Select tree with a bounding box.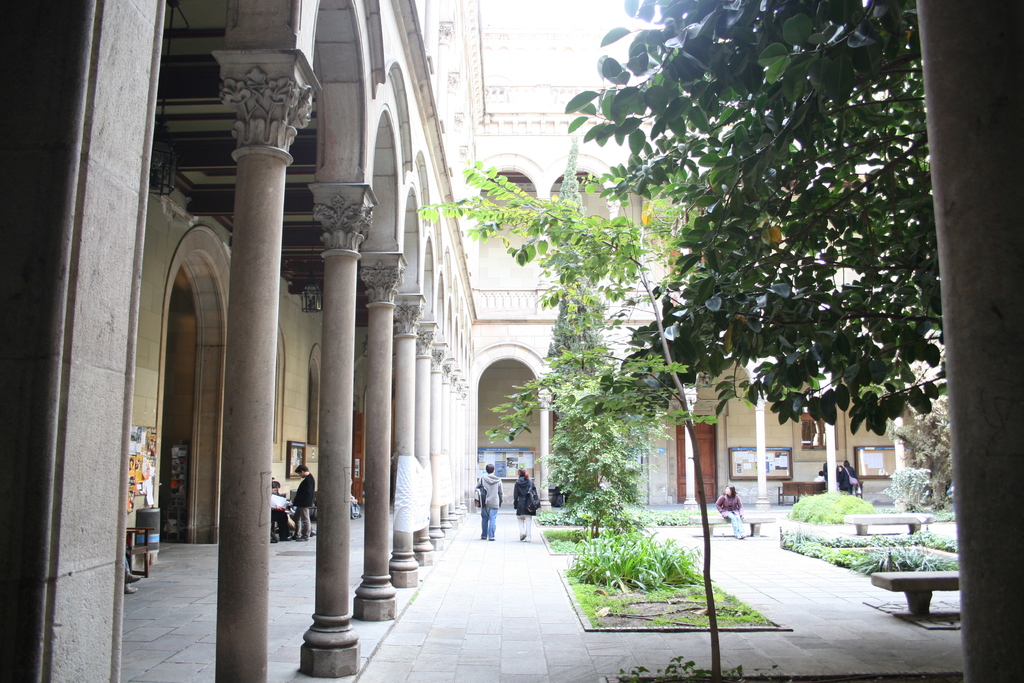
x1=415, y1=159, x2=712, y2=679.
